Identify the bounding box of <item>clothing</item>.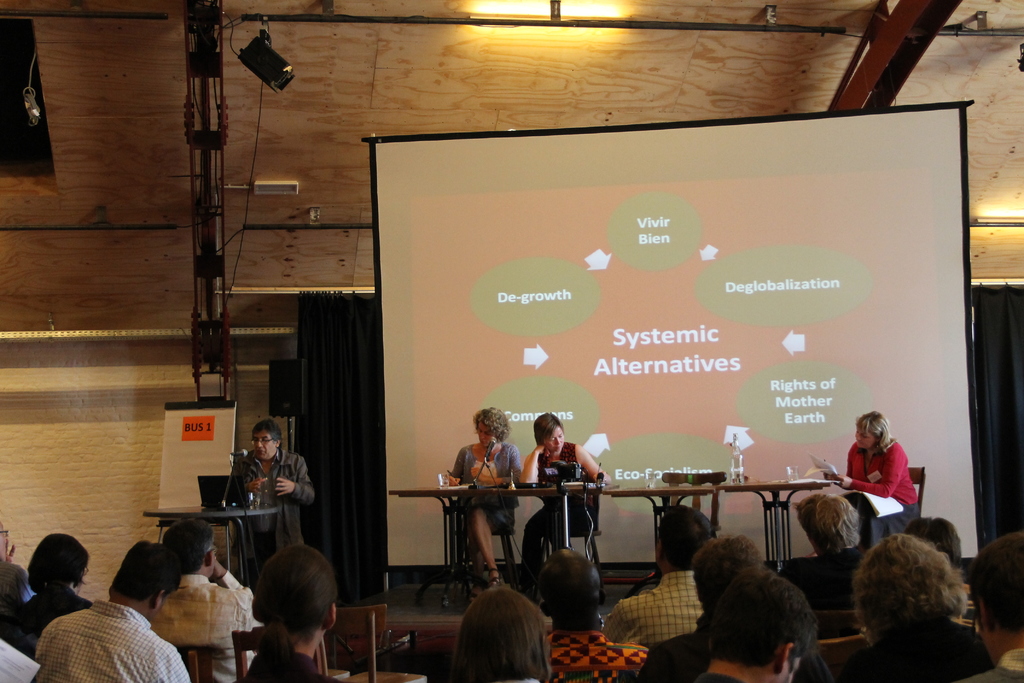
BBox(544, 632, 650, 682).
